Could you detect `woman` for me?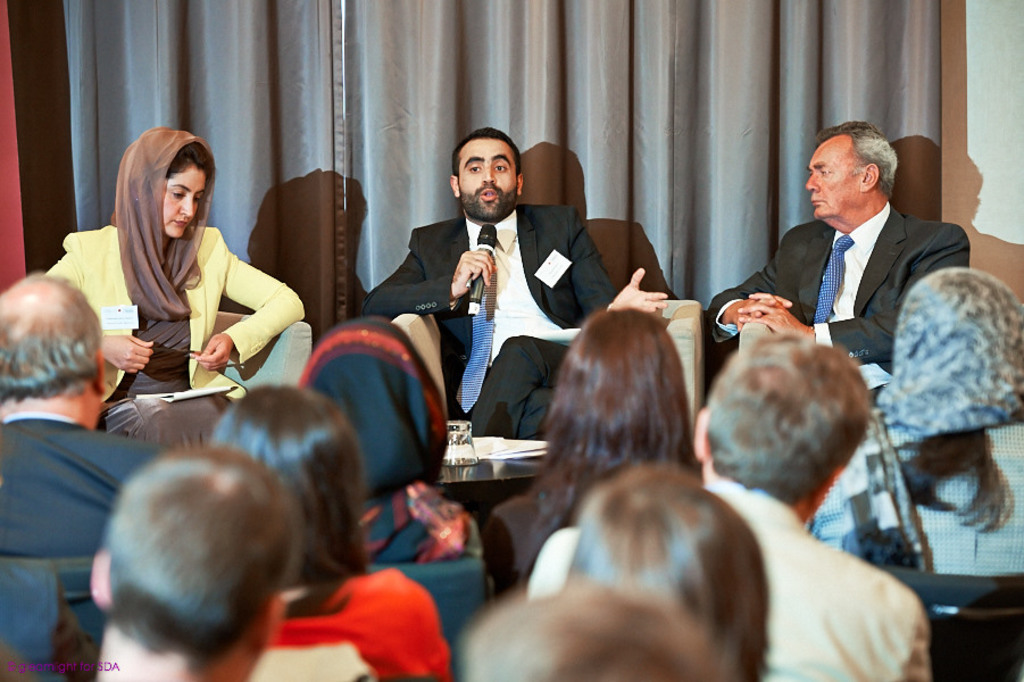
Detection result: [61, 133, 294, 451].
